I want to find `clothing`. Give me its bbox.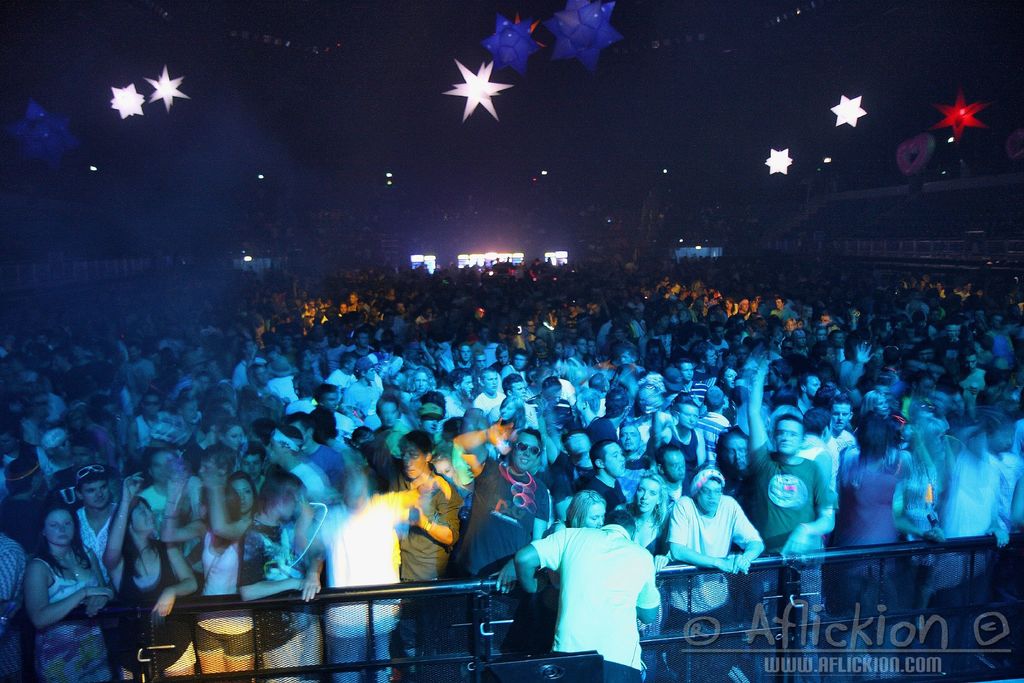
(665, 422, 705, 474).
